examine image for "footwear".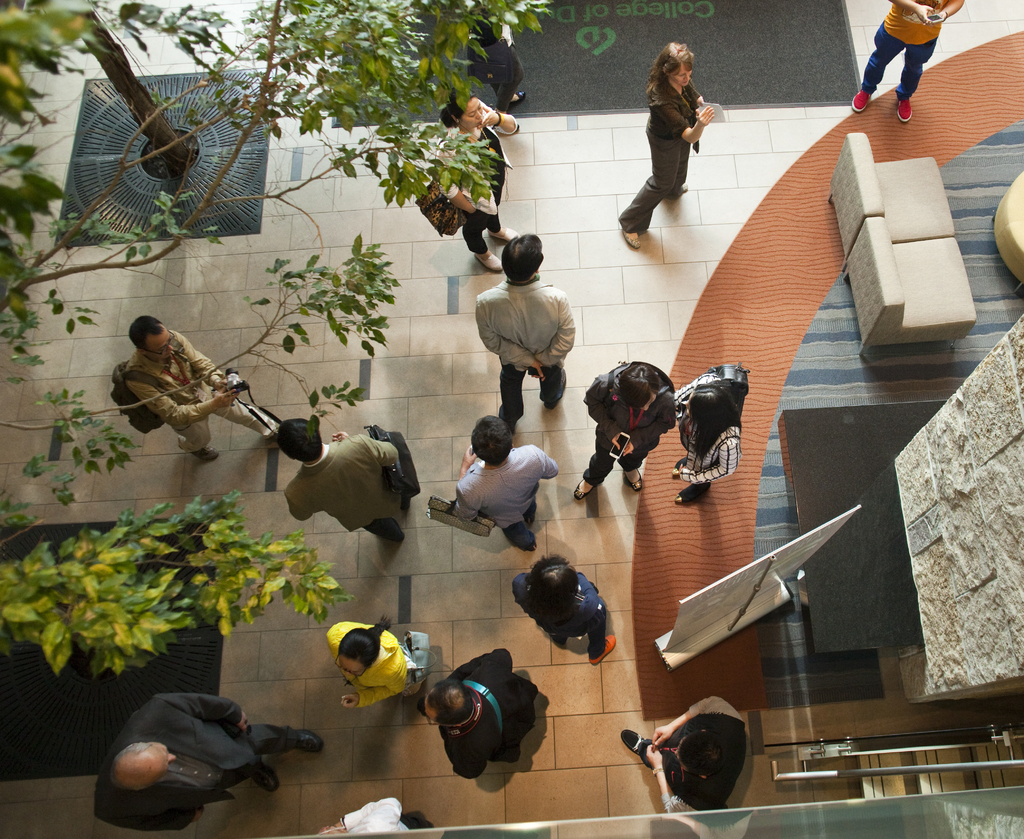
Examination result: box(524, 505, 538, 523).
